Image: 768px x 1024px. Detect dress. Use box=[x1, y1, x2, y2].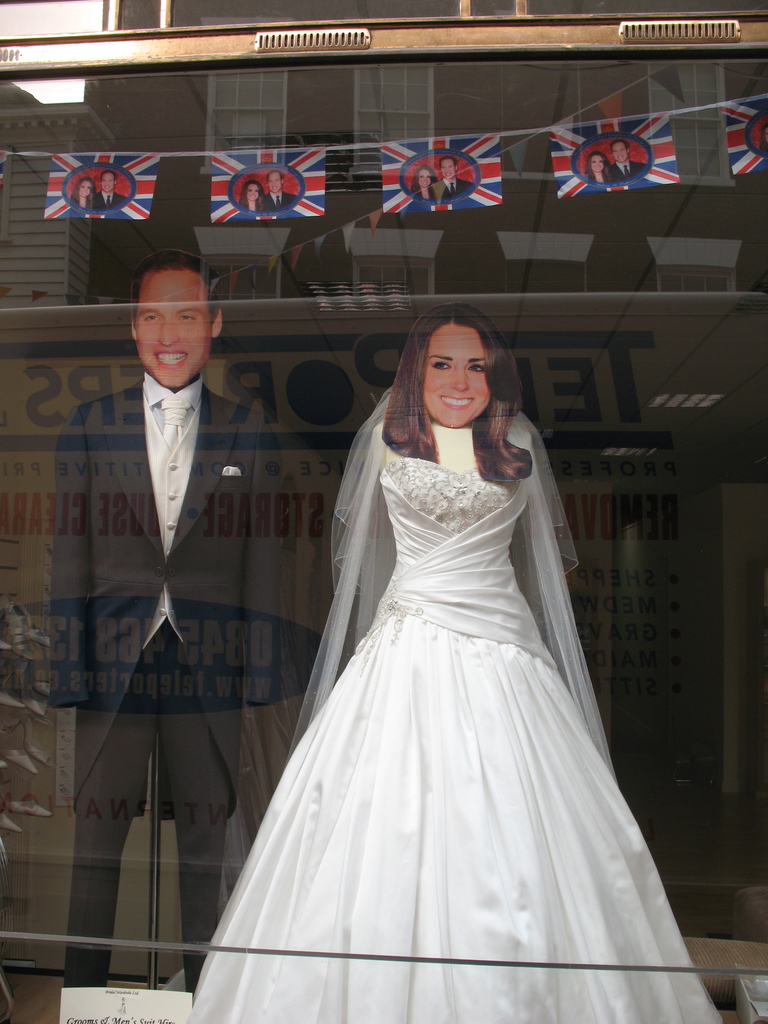
box=[196, 454, 723, 1023].
